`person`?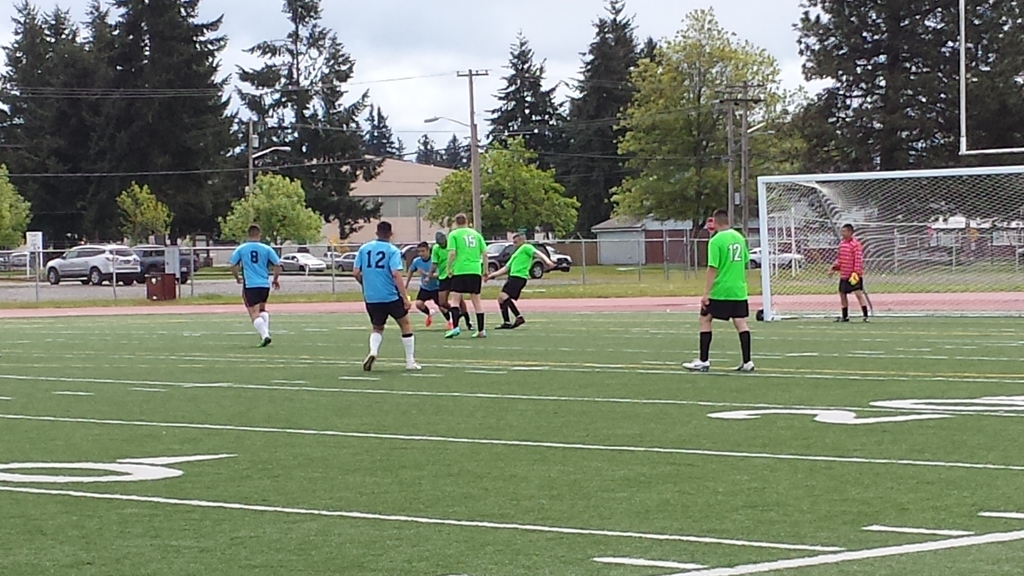
bbox=[483, 234, 556, 330]
